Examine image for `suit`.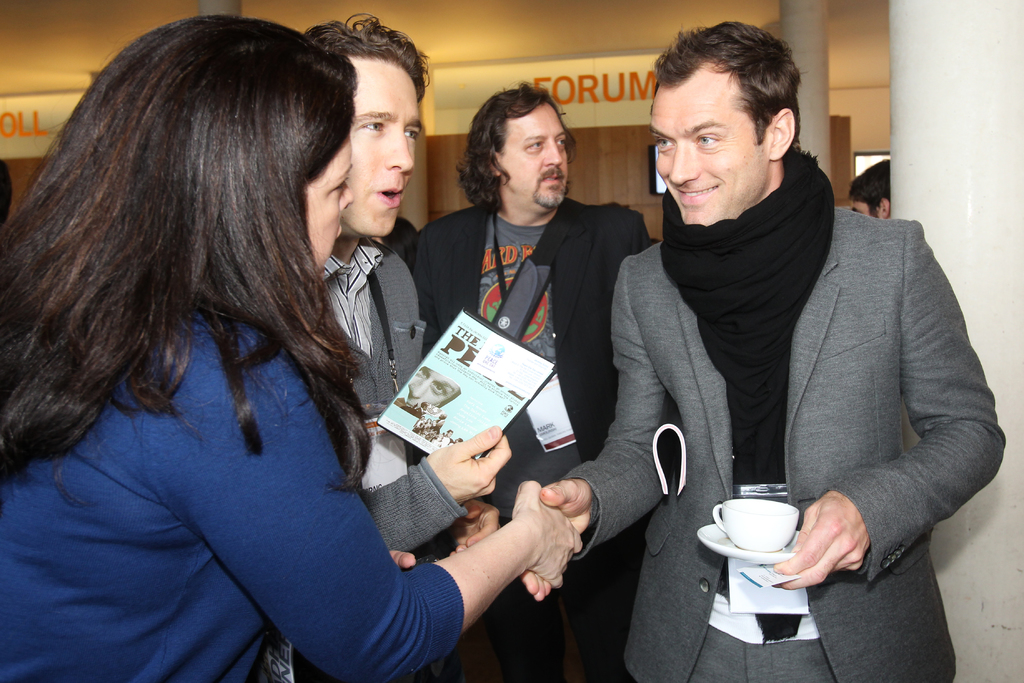
Examination result: 609:99:961:655.
